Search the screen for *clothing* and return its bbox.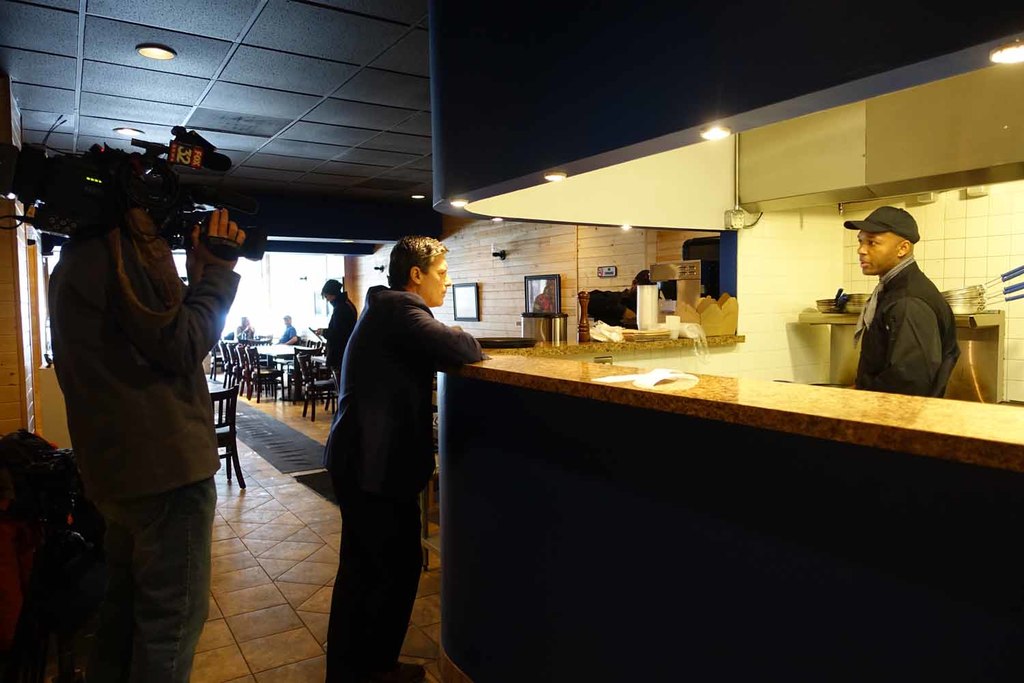
Found: 45/204/245/682.
